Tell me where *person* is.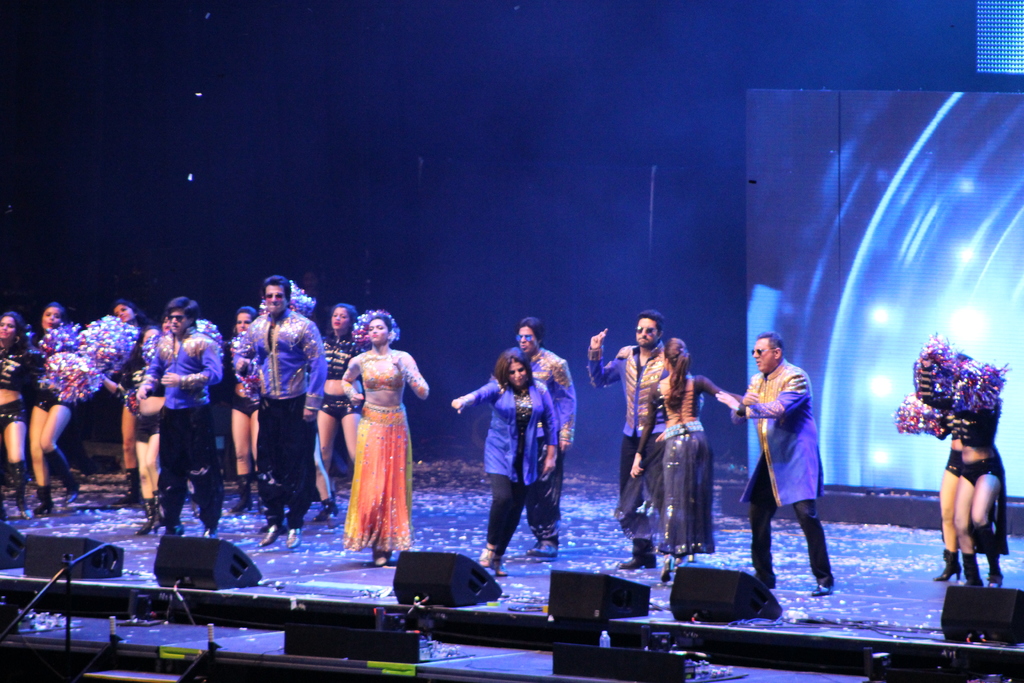
*person* is at <box>488,317,576,556</box>.
